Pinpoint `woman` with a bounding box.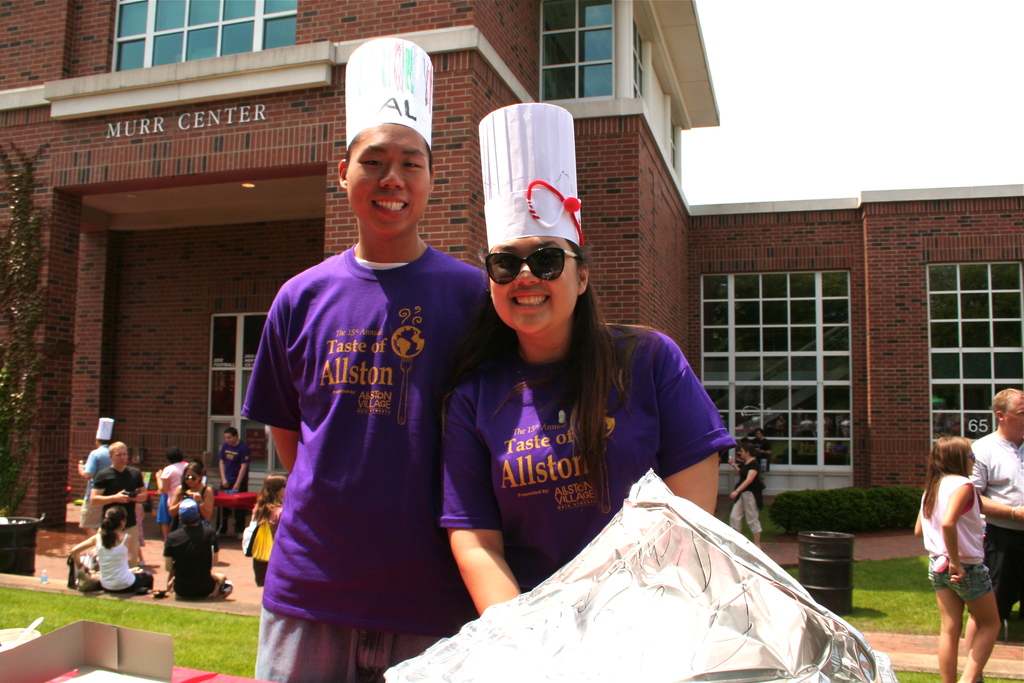
rect(65, 502, 159, 594).
